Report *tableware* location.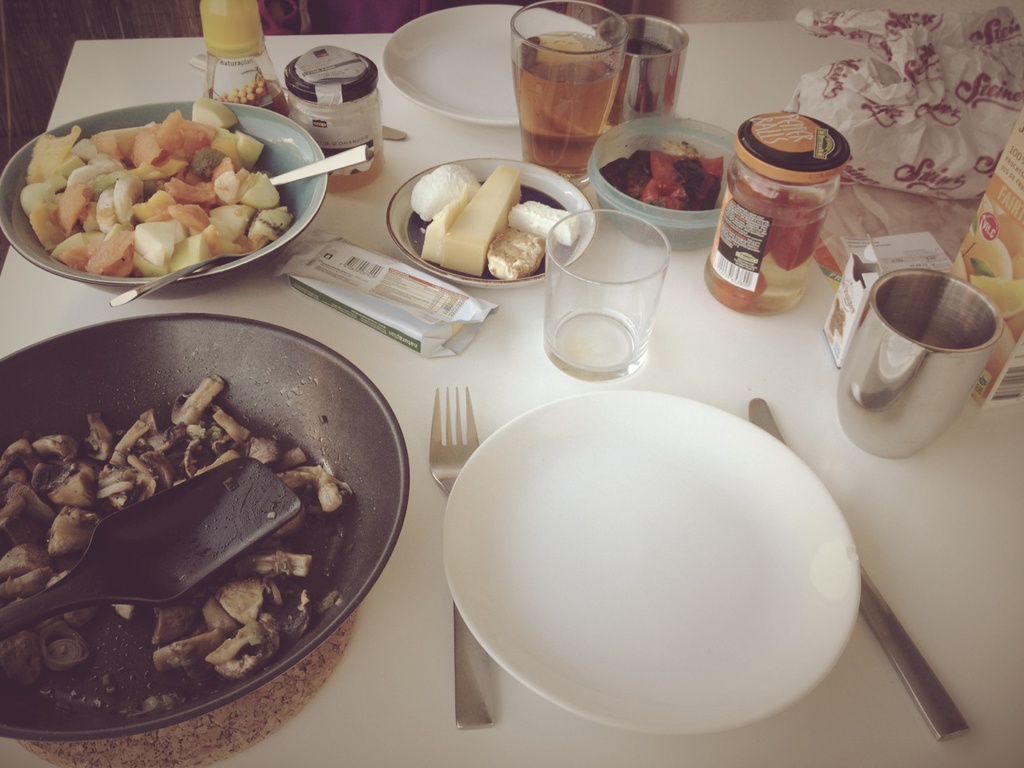
Report: [left=750, top=398, right=970, bottom=742].
